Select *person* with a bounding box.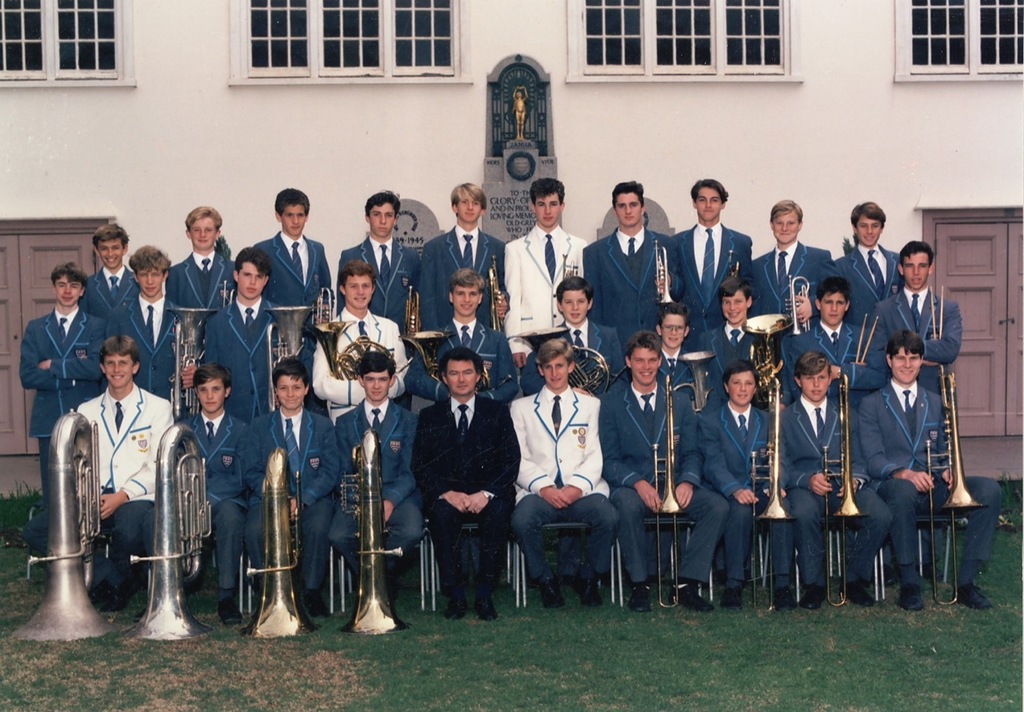
[x1=668, y1=178, x2=751, y2=349].
